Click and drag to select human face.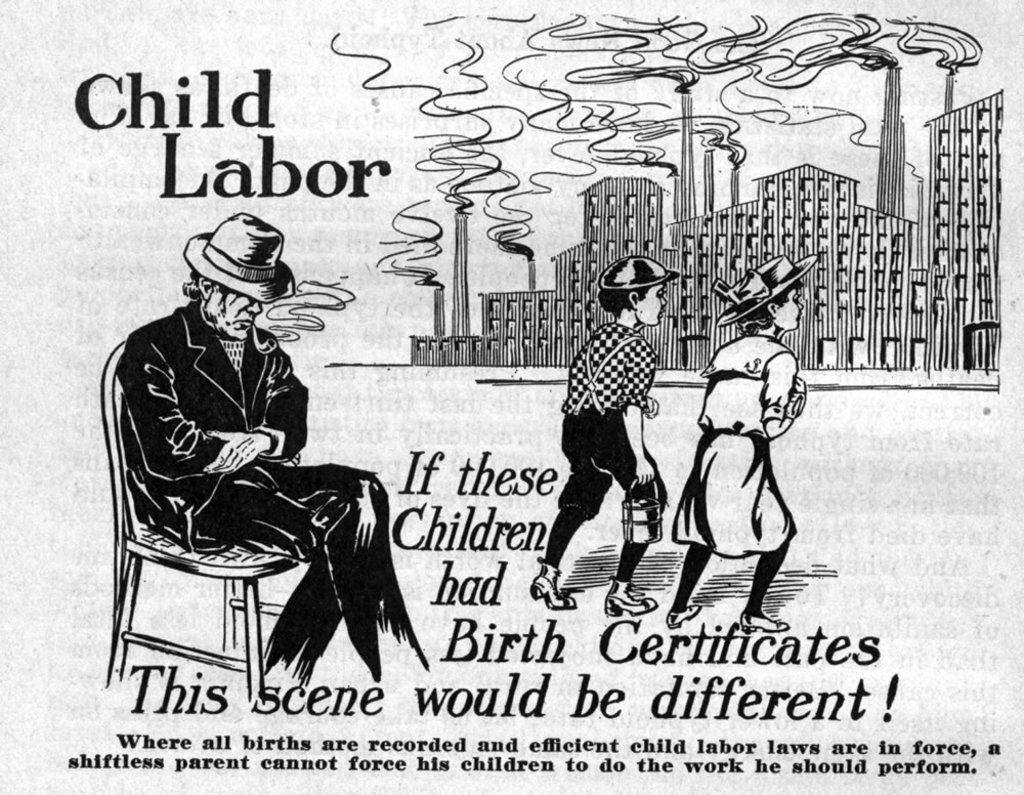
Selection: box=[199, 282, 257, 335].
